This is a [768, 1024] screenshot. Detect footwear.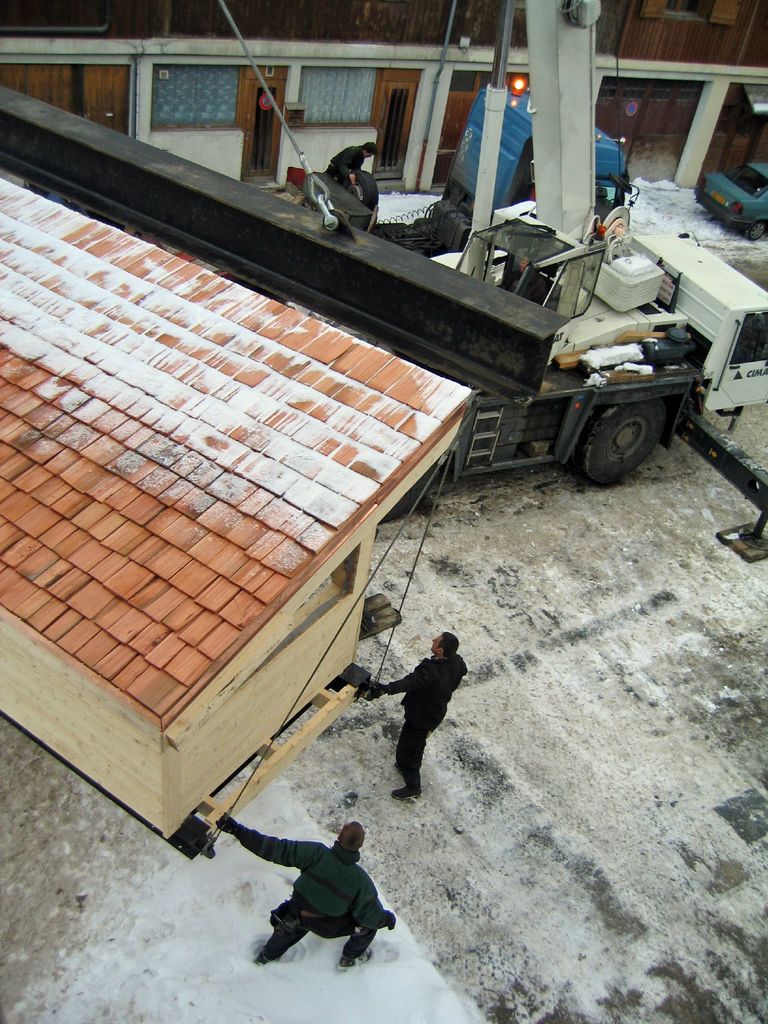
box(387, 782, 426, 804).
